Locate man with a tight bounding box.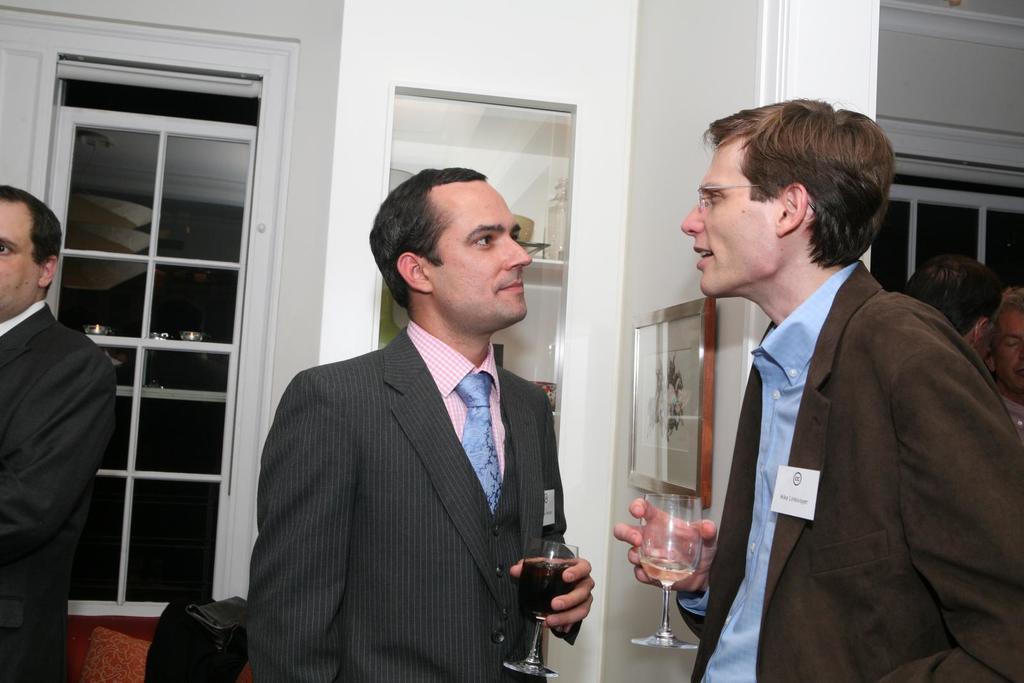
box=[0, 182, 120, 682].
